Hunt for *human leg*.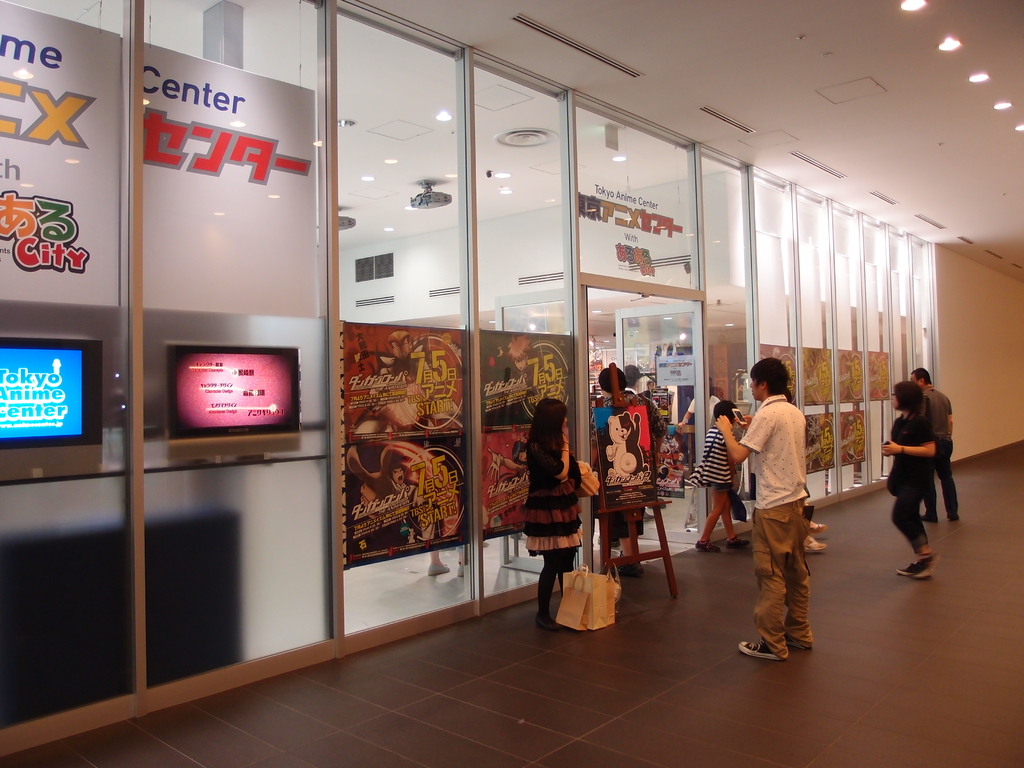
Hunted down at bbox=(943, 457, 965, 518).
